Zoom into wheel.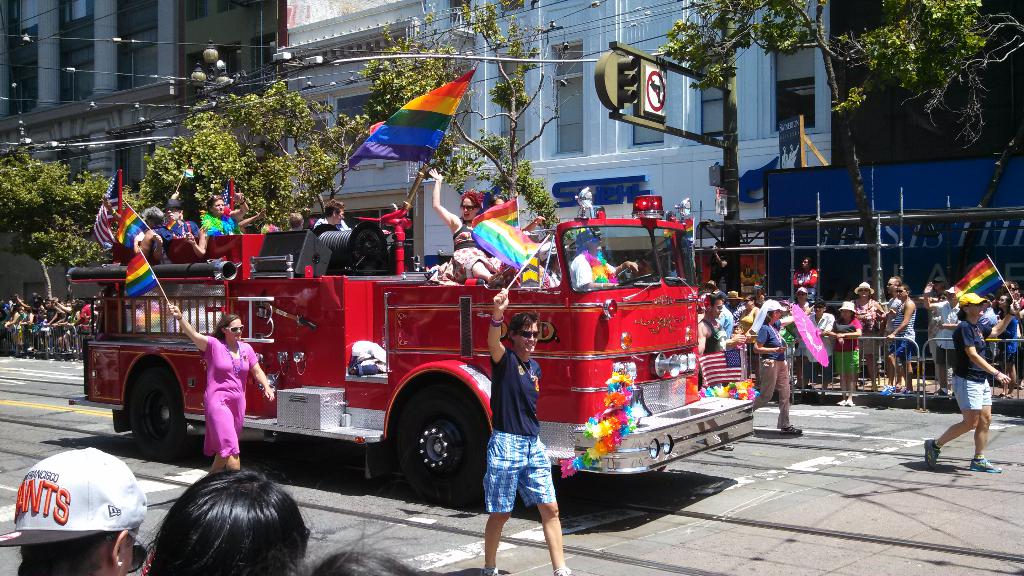
Zoom target: bbox=(399, 383, 492, 507).
